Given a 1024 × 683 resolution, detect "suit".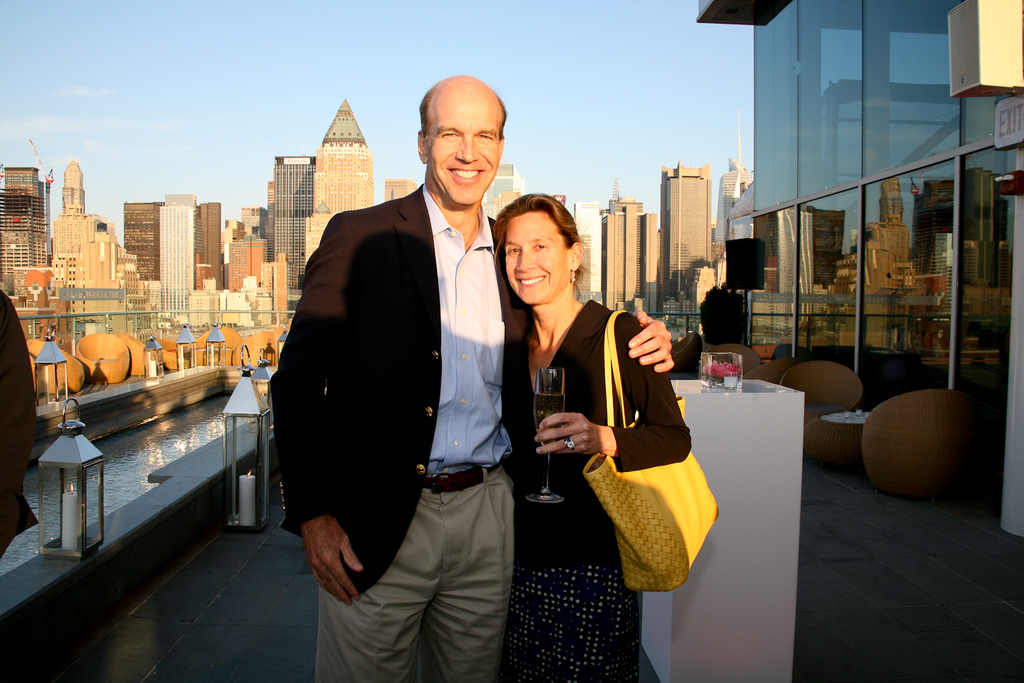
[235,117,476,626].
